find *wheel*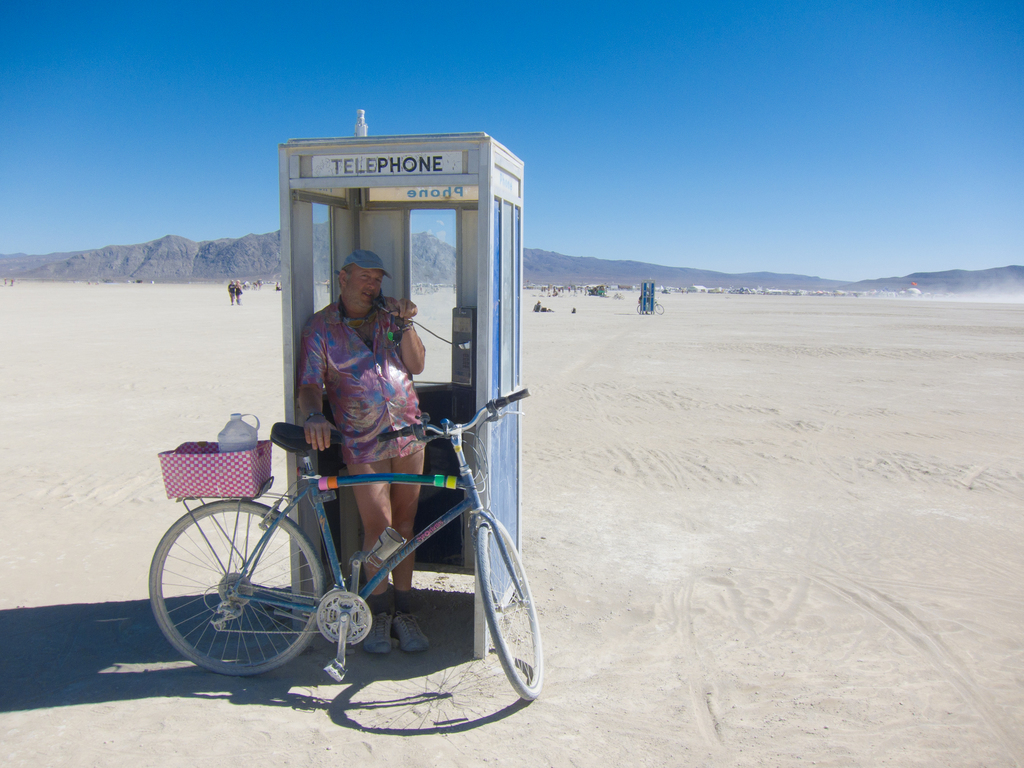
x1=476, y1=516, x2=540, y2=692
